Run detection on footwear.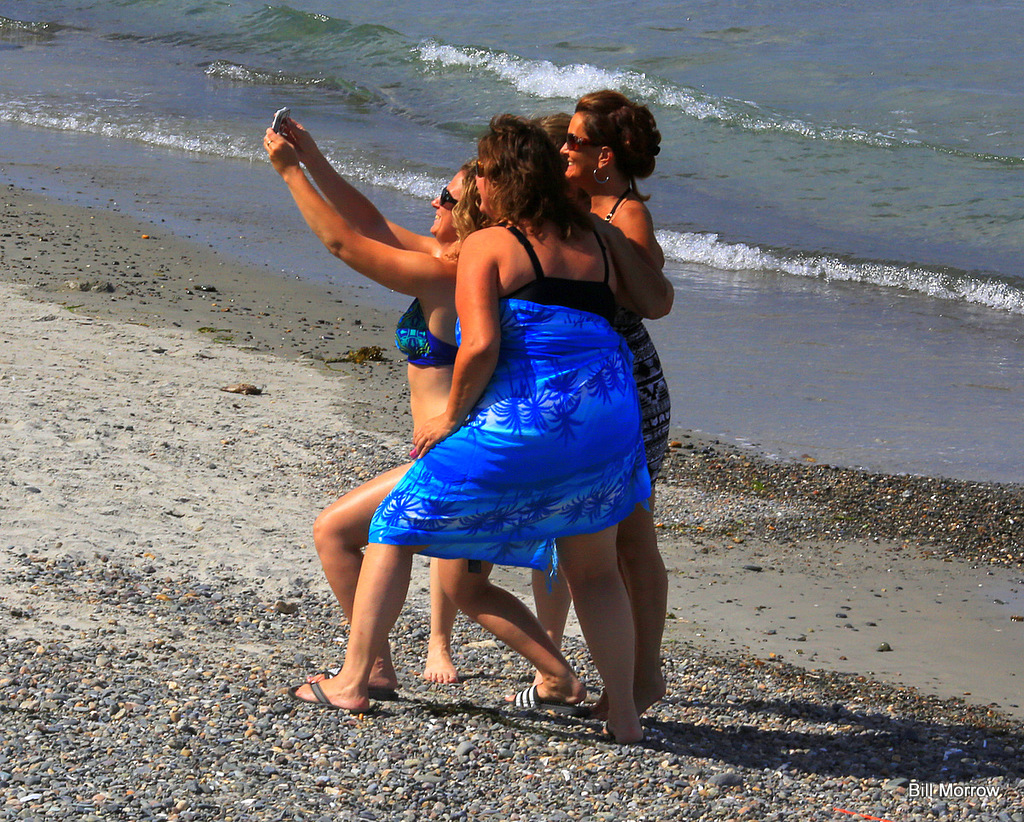
Result: left=499, top=680, right=589, bottom=714.
